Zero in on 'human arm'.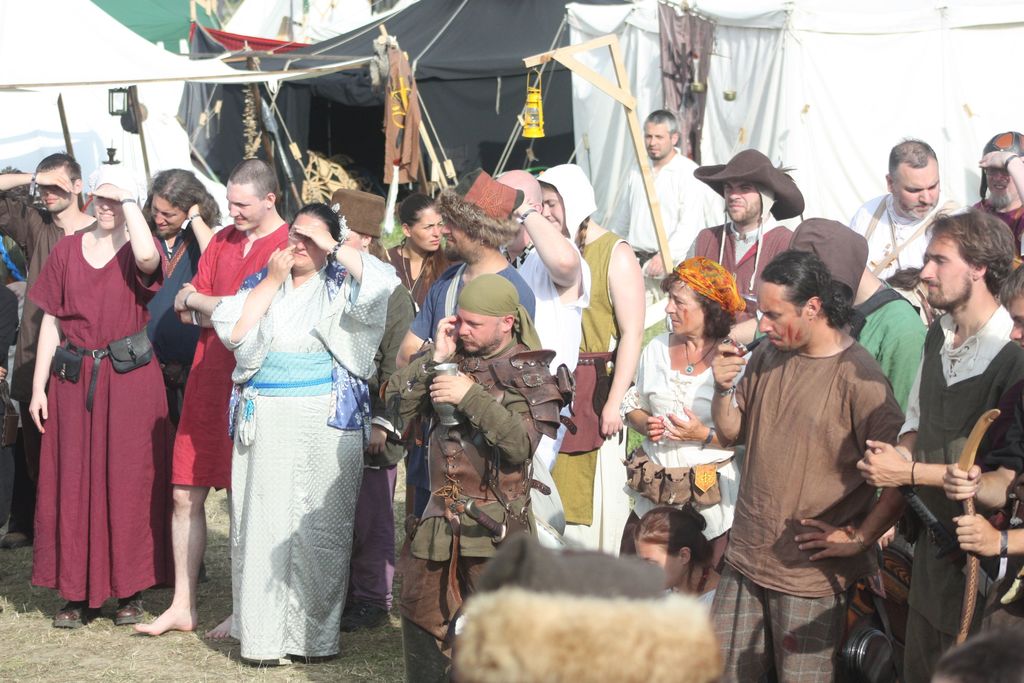
Zeroed in: <bbox>647, 158, 716, 270</bbox>.
